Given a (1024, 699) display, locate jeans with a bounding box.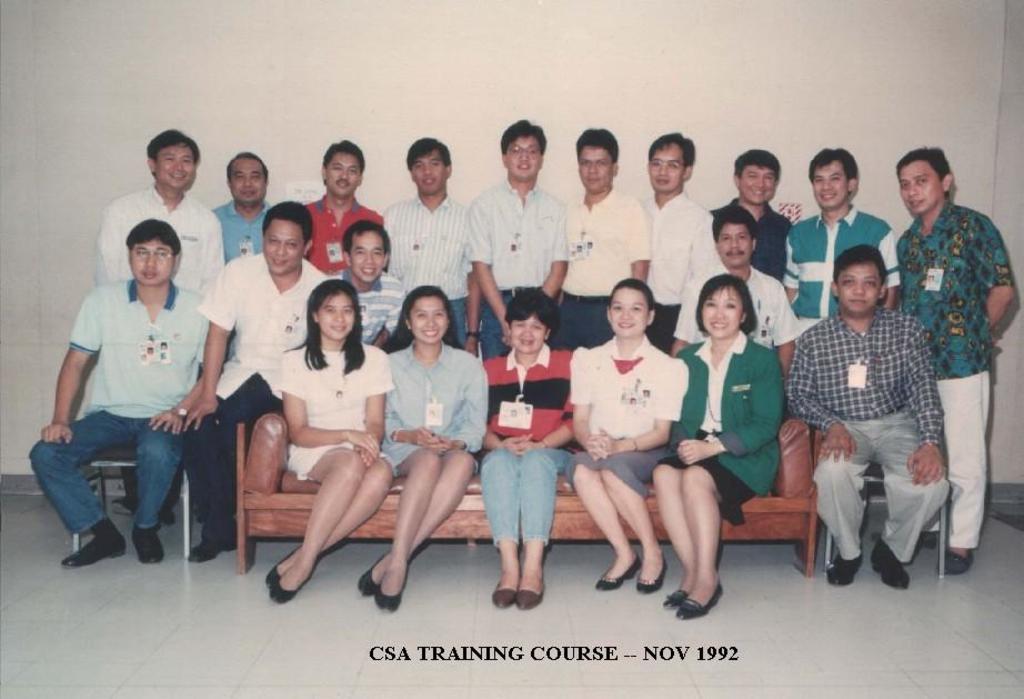
Located: locate(482, 289, 535, 360).
